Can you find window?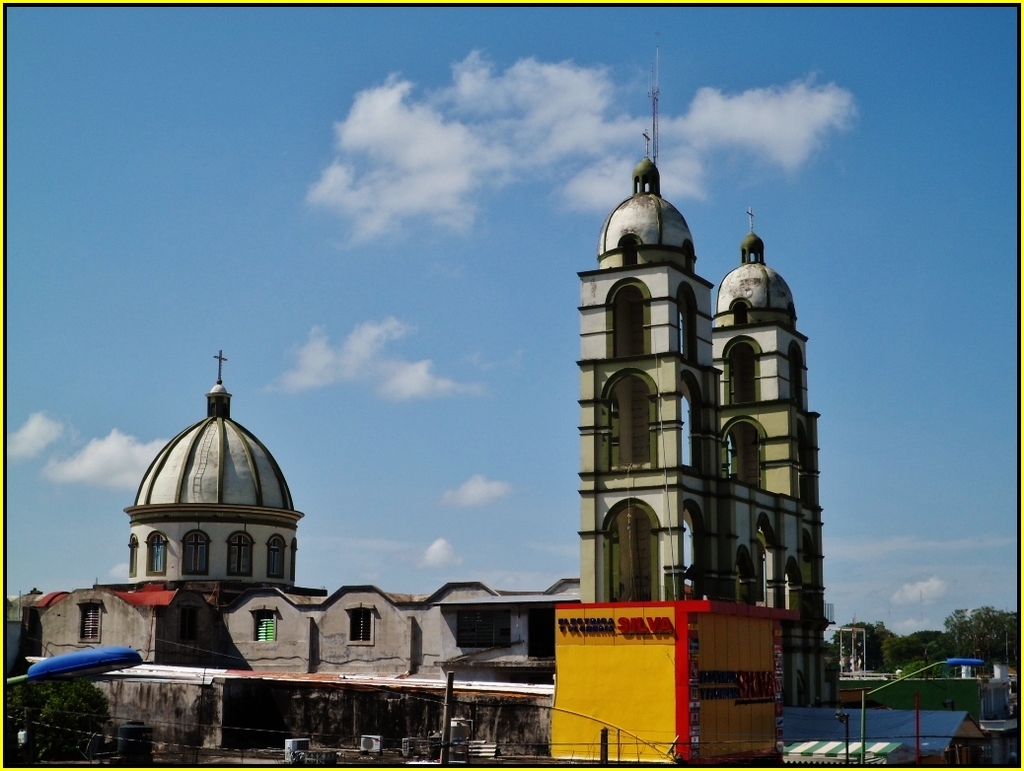
Yes, bounding box: BBox(74, 598, 109, 644).
